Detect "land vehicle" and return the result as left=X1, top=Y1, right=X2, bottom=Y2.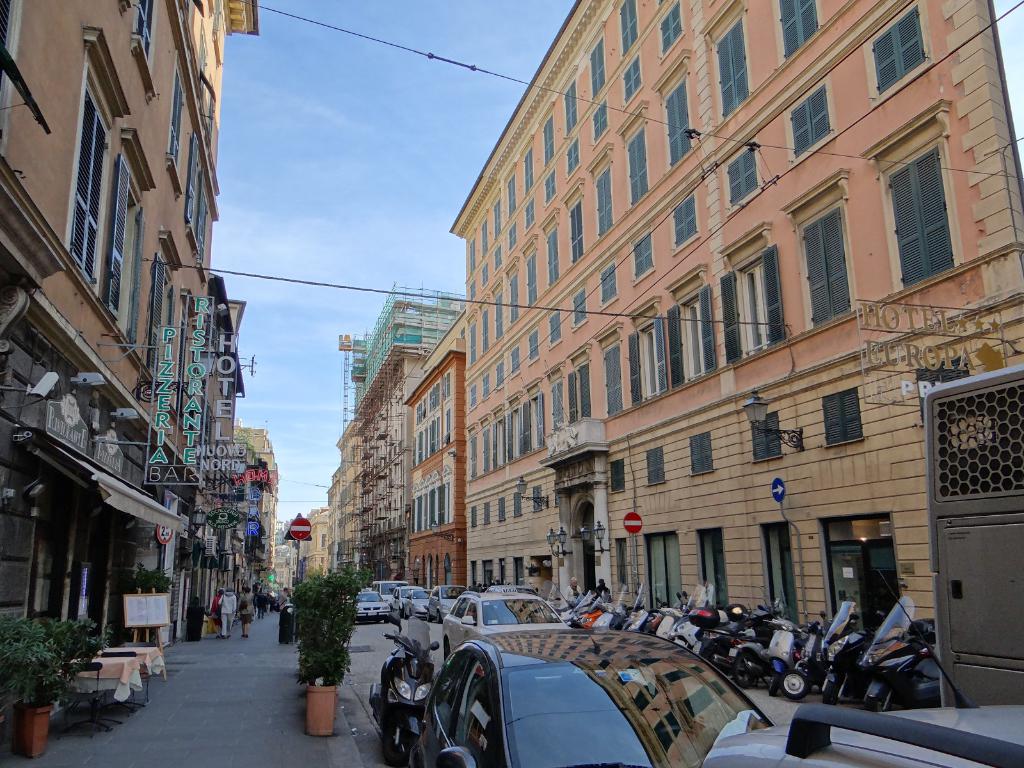
left=432, top=582, right=470, bottom=612.
